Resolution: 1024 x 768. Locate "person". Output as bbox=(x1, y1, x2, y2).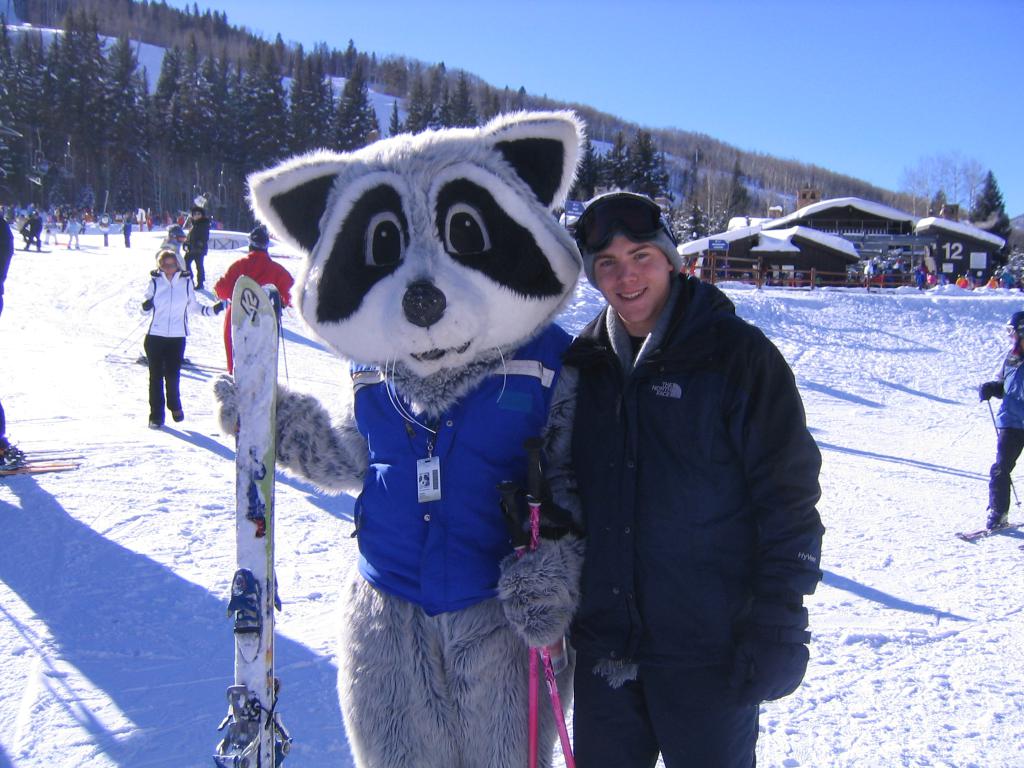
bbox=(209, 225, 297, 378).
